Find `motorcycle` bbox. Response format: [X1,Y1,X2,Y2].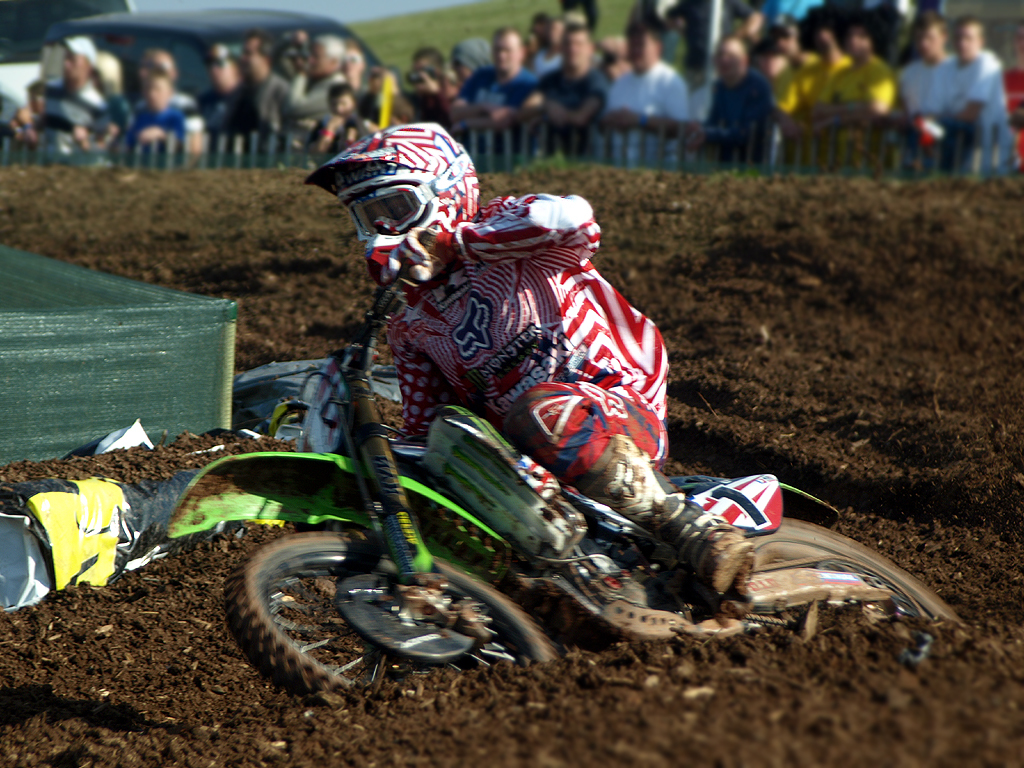
[158,218,972,701].
